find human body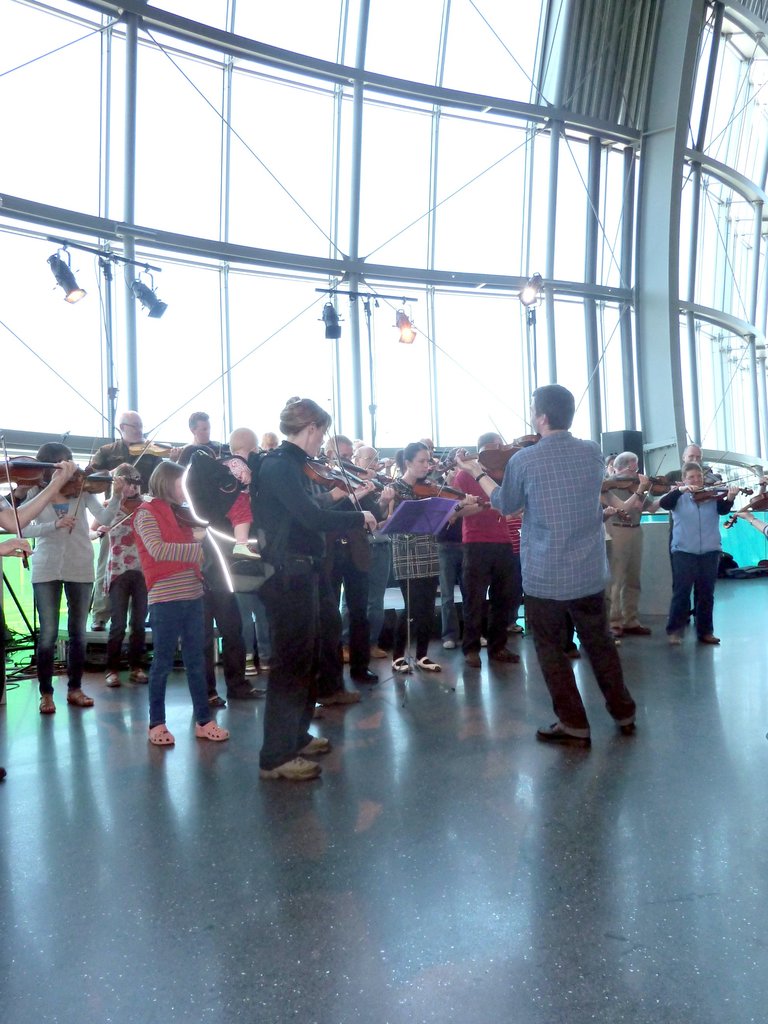
region(88, 417, 152, 505)
